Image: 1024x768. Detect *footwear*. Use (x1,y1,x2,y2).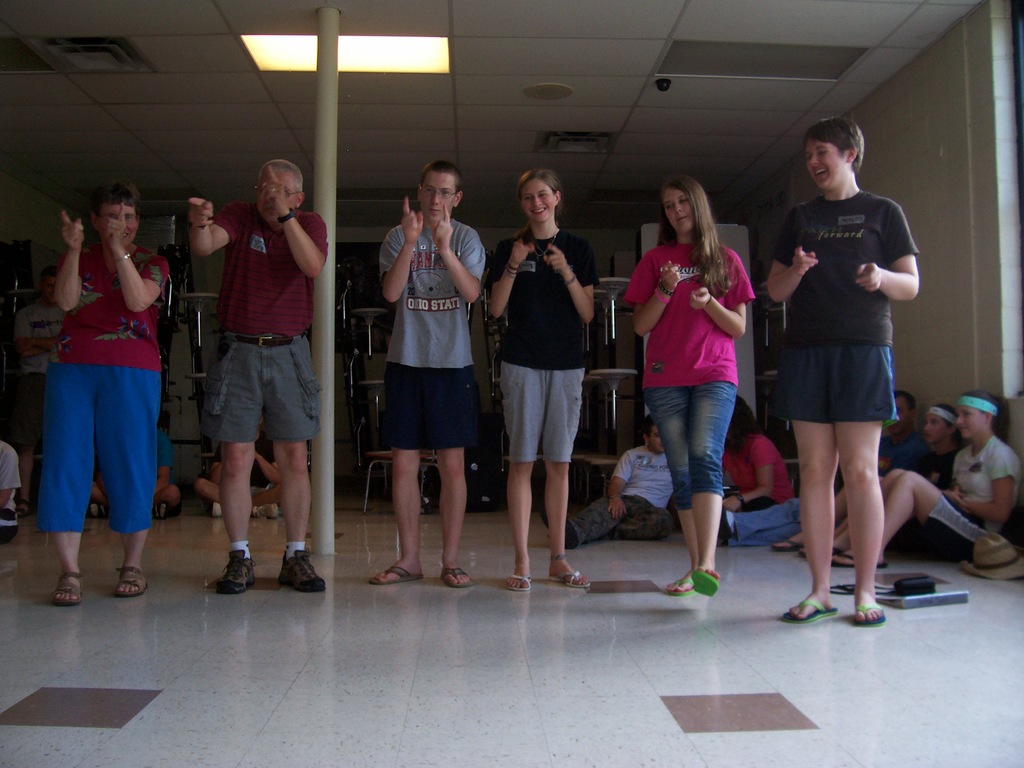
(692,566,719,597).
